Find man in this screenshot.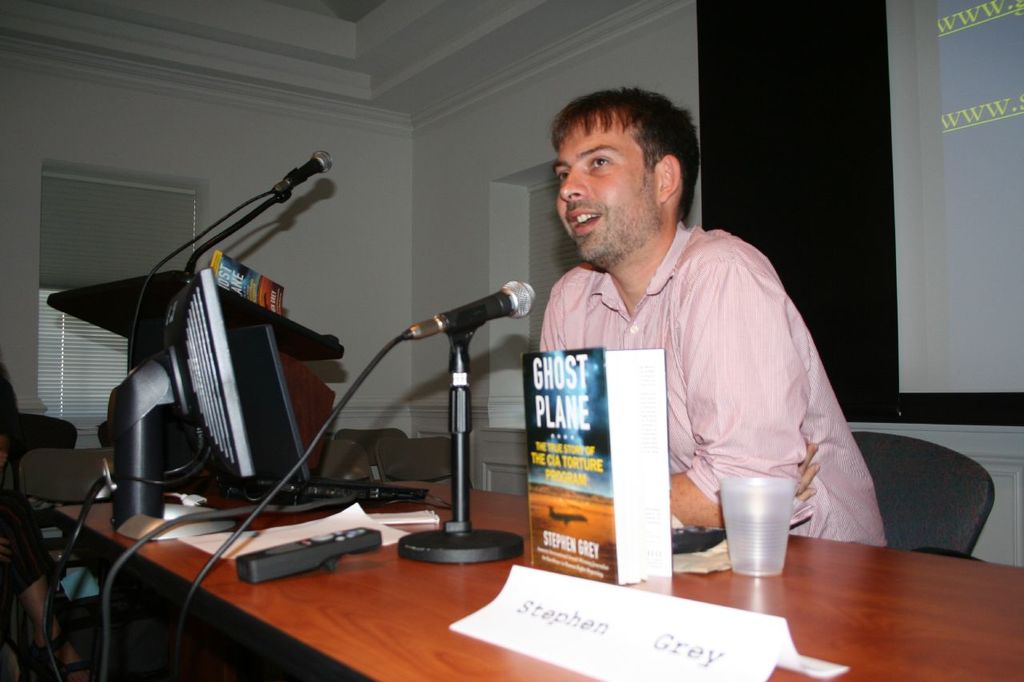
The bounding box for man is (535,86,886,549).
